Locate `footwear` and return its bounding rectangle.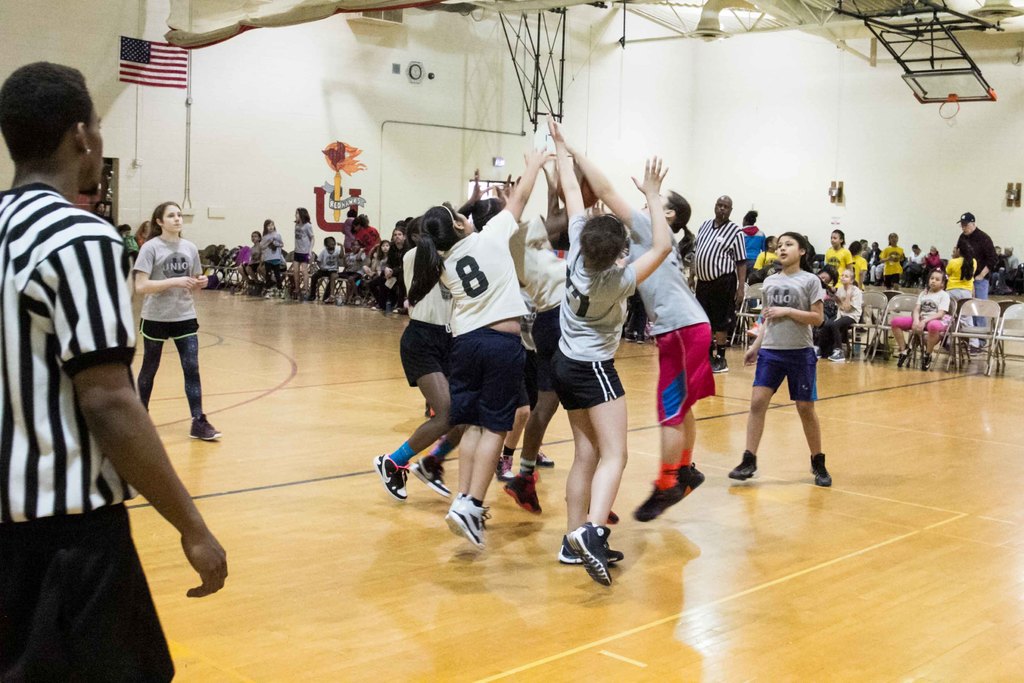
x1=807 y1=450 x2=829 y2=489.
